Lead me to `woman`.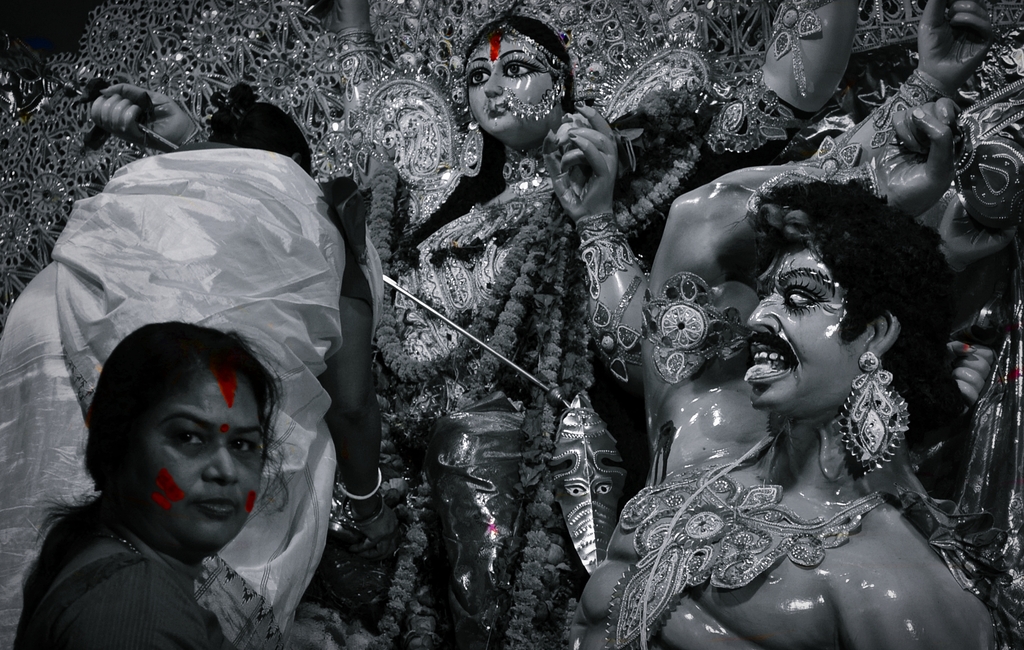
Lead to 12/320/313/649.
